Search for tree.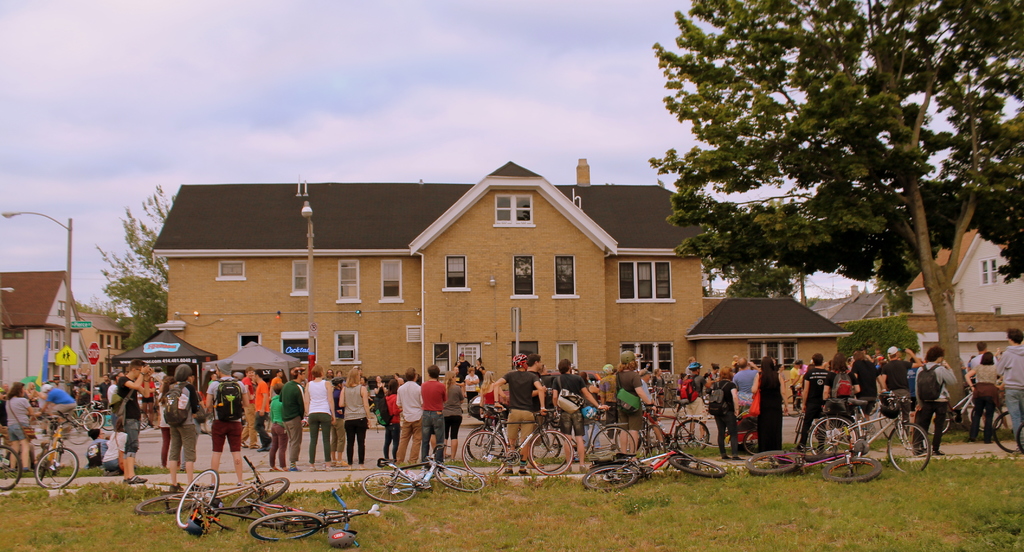
Found at [717, 268, 803, 296].
